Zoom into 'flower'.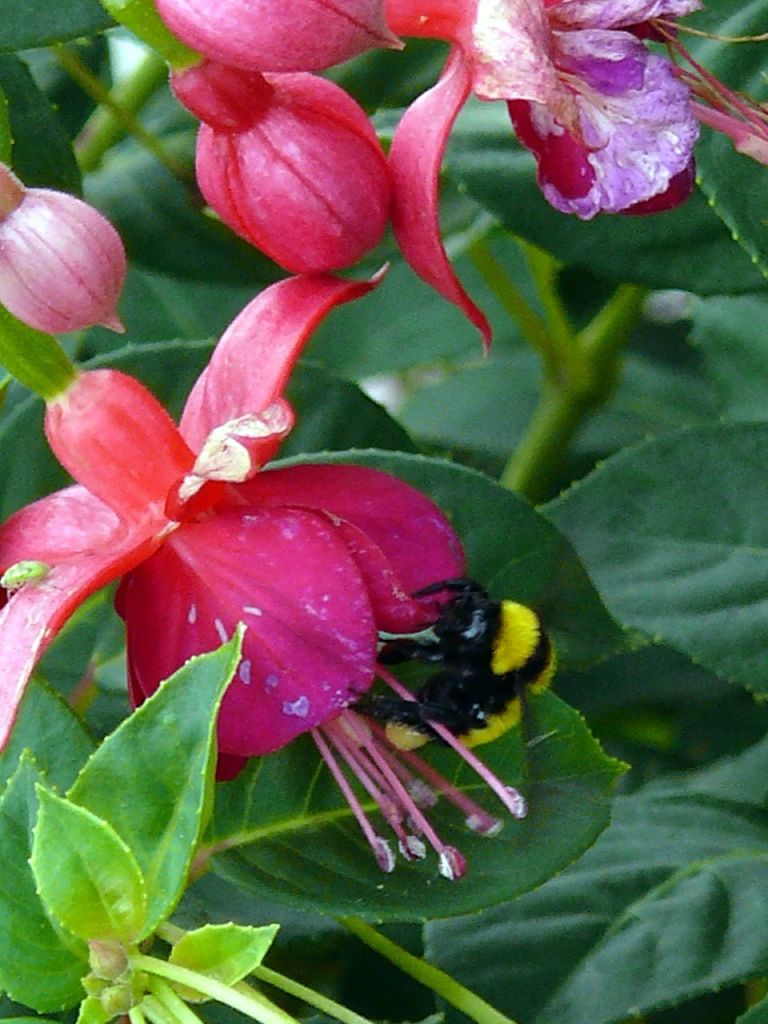
Zoom target: l=0, t=159, r=132, b=337.
